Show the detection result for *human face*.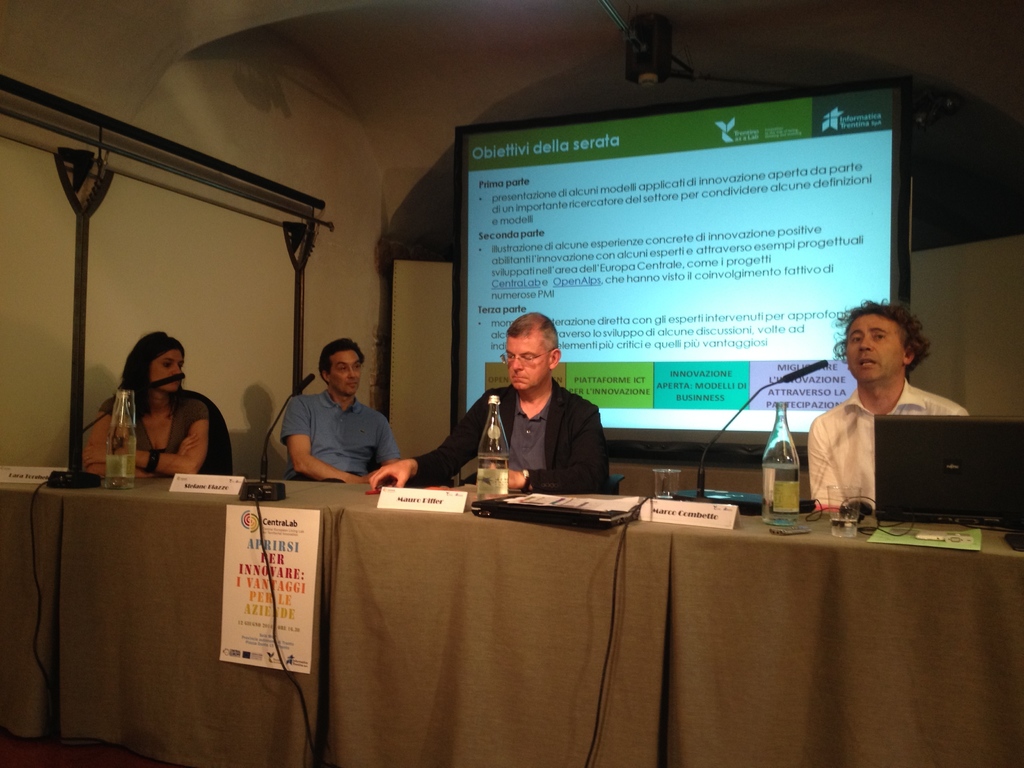
bbox=[507, 331, 548, 390].
